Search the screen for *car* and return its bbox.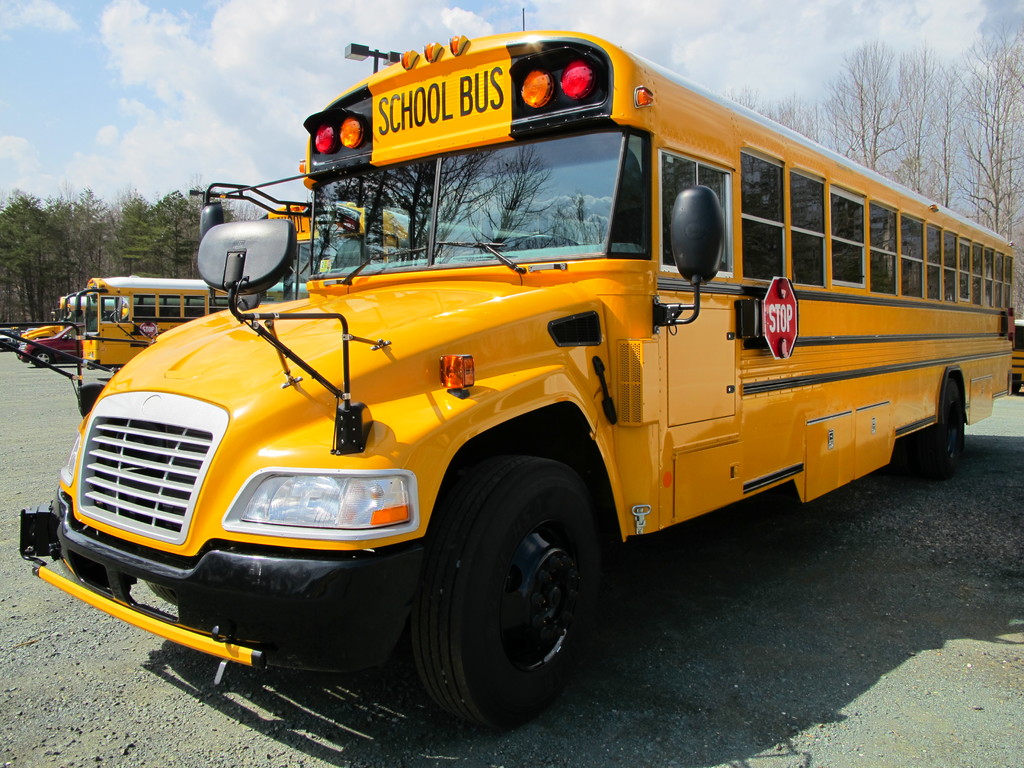
Found: pyautogui.locateOnScreen(15, 326, 86, 369).
